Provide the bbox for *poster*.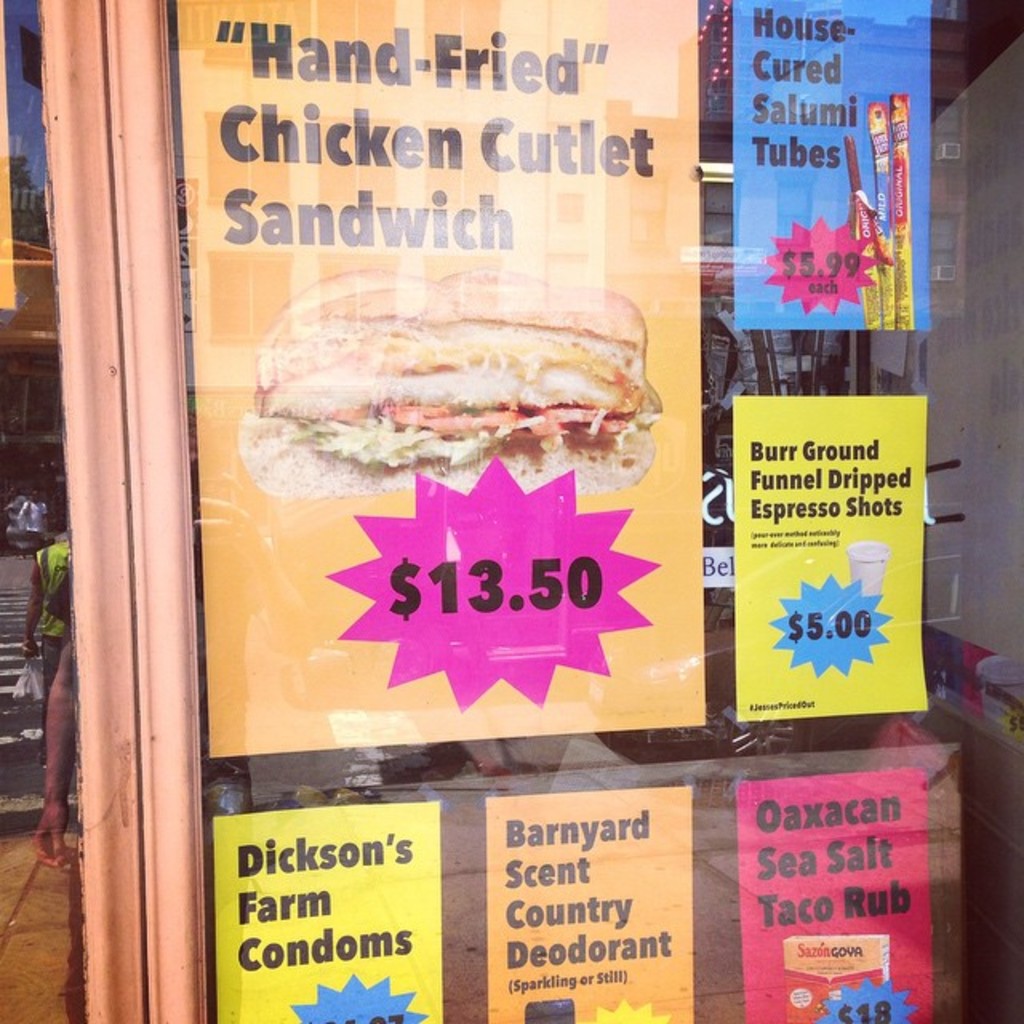
l=178, t=0, r=704, b=755.
